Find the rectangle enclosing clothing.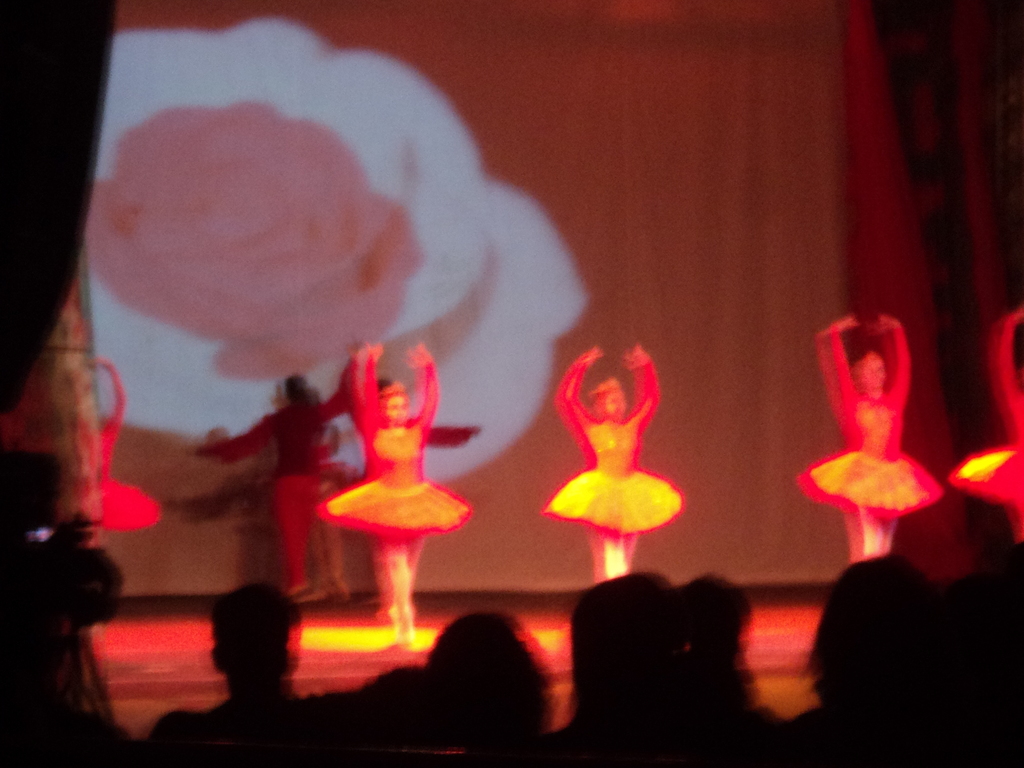
box=[952, 308, 1023, 540].
